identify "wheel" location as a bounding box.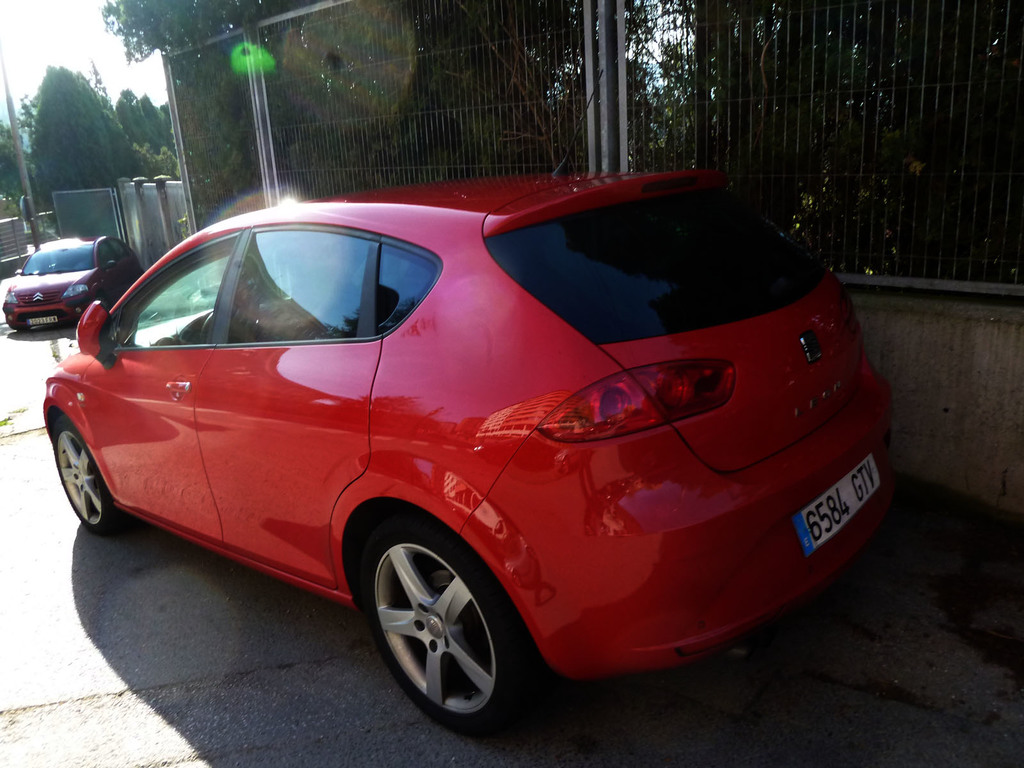
x1=55 y1=414 x2=120 y2=538.
